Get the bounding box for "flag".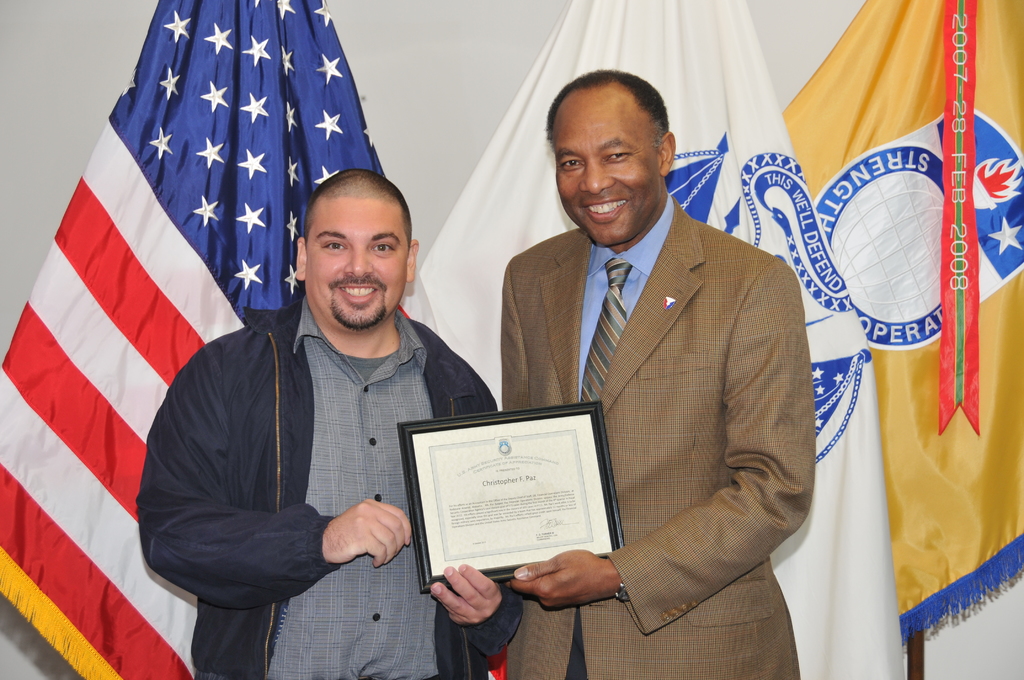
{"left": 777, "top": 0, "right": 1023, "bottom": 634}.
